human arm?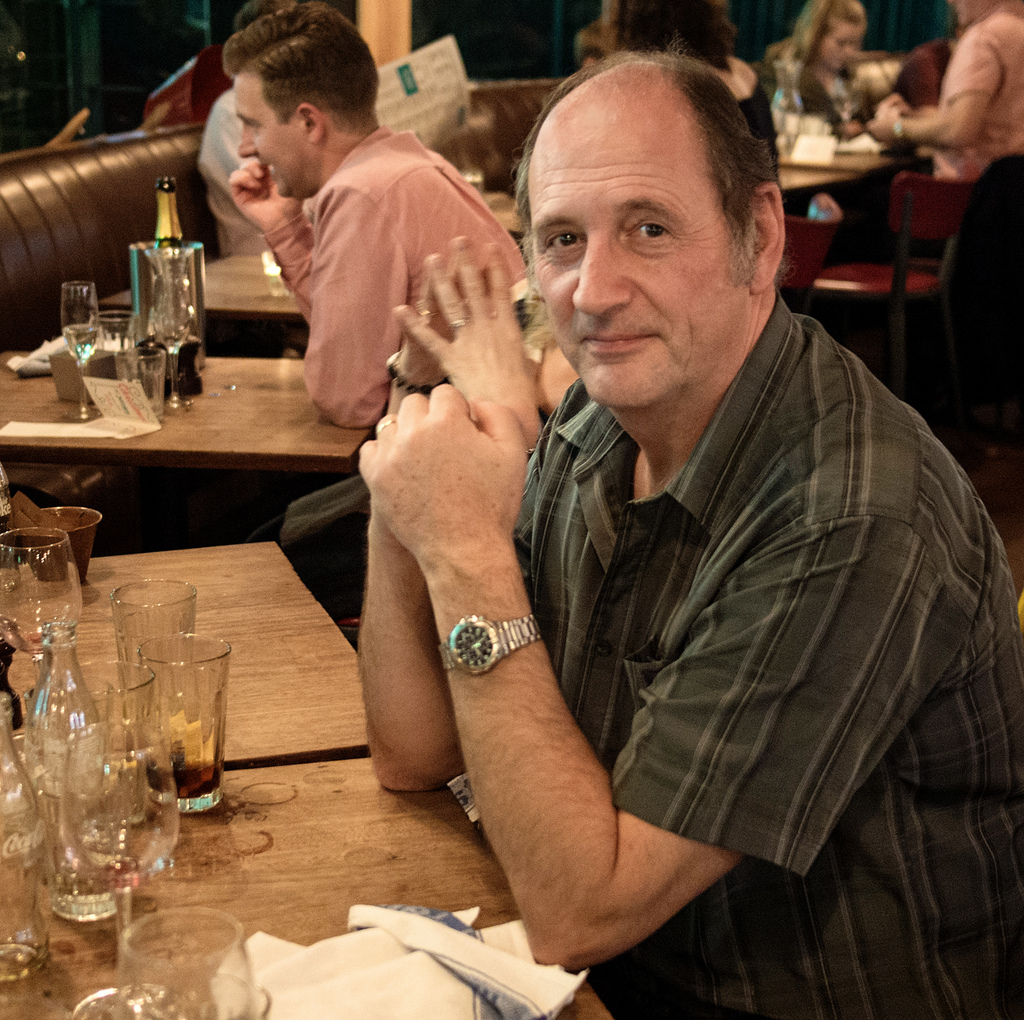
(340,357,768,961)
